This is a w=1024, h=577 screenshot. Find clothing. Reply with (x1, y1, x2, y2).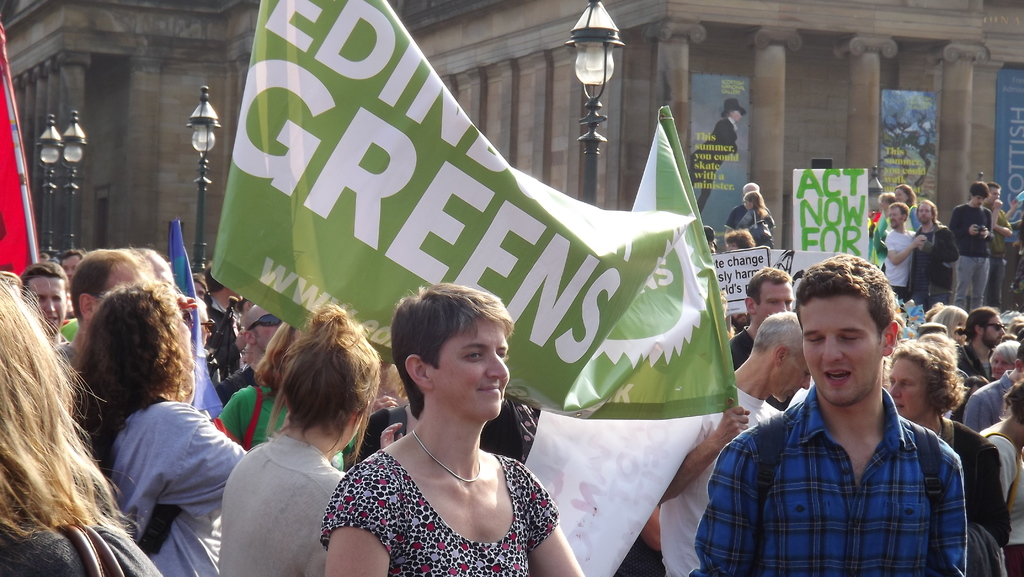
(664, 380, 788, 576).
